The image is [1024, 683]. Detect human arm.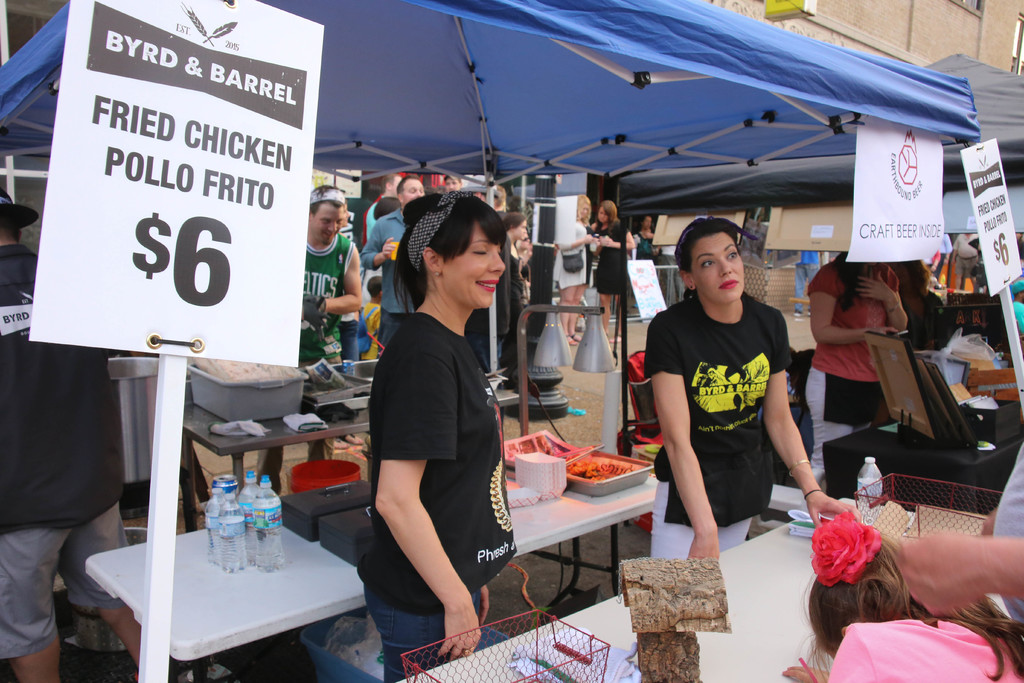
Detection: region(850, 273, 911, 341).
